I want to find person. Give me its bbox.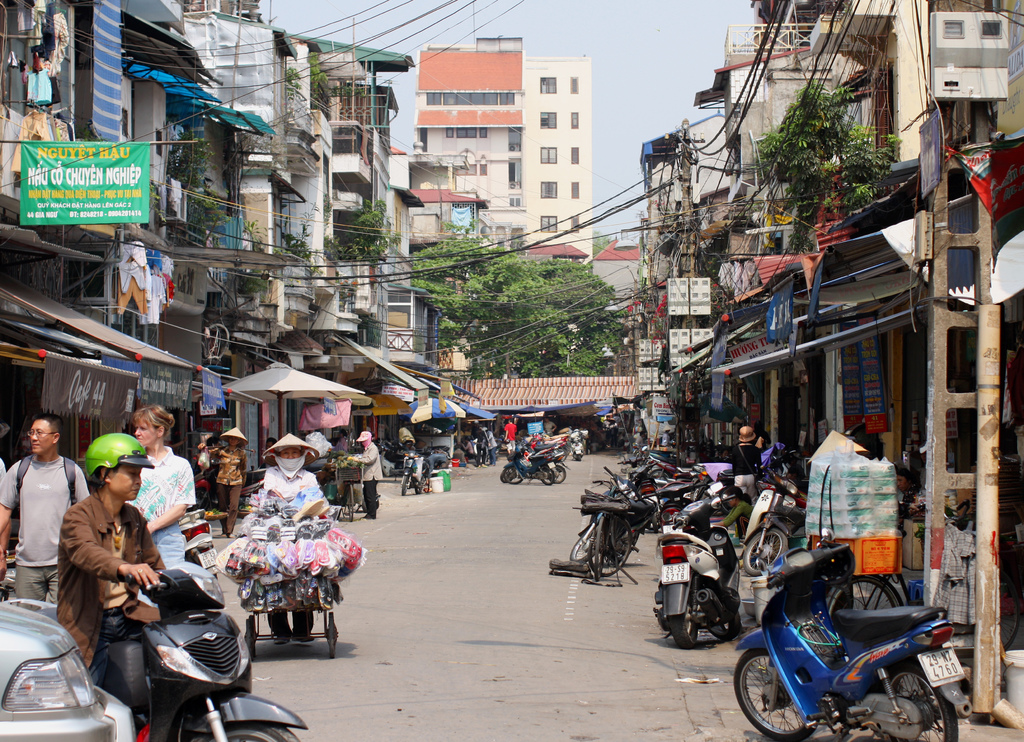
399/440/418/456.
